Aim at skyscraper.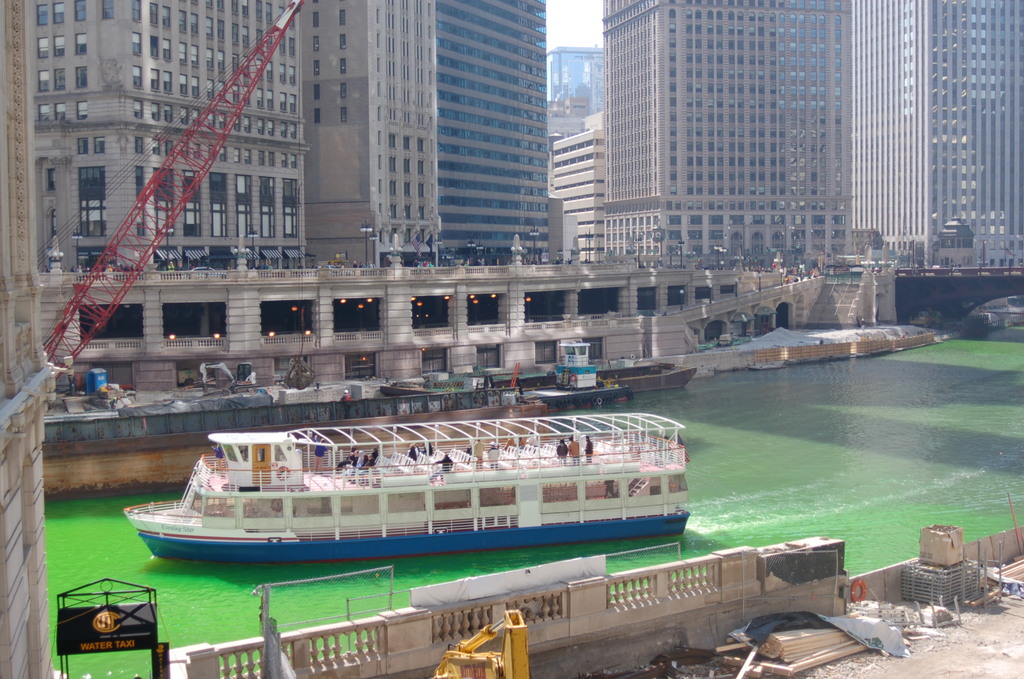
Aimed at rect(550, 38, 607, 271).
